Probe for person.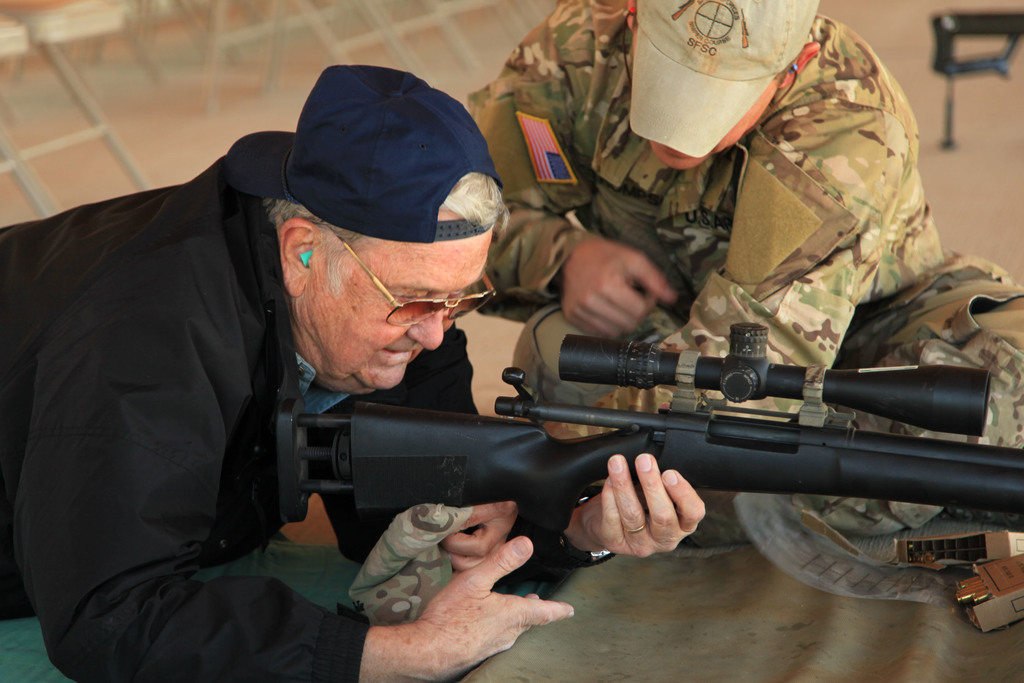
Probe result: bbox(1, 54, 705, 682).
